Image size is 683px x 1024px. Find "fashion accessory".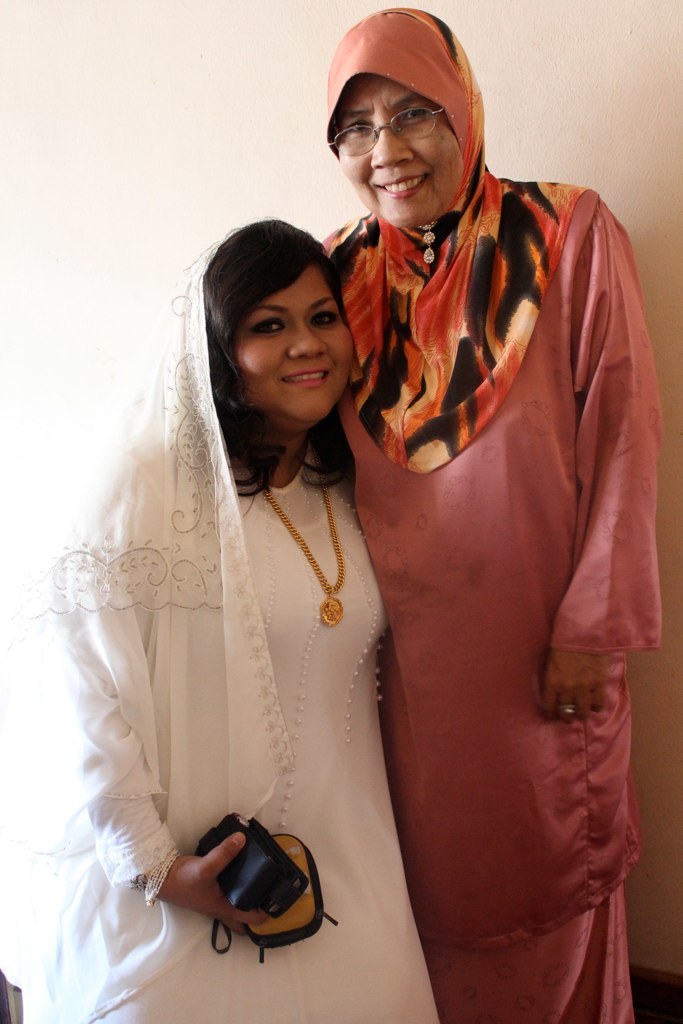
BBox(258, 814, 311, 914).
